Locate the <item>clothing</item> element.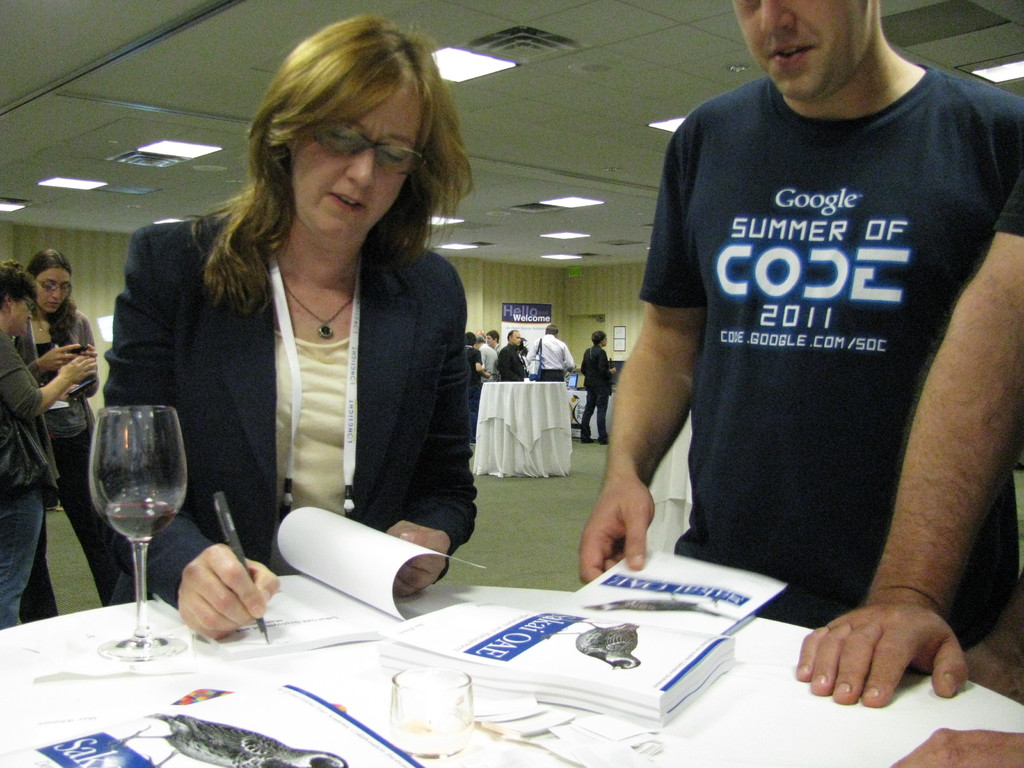
Element bbox: BBox(578, 341, 609, 444).
